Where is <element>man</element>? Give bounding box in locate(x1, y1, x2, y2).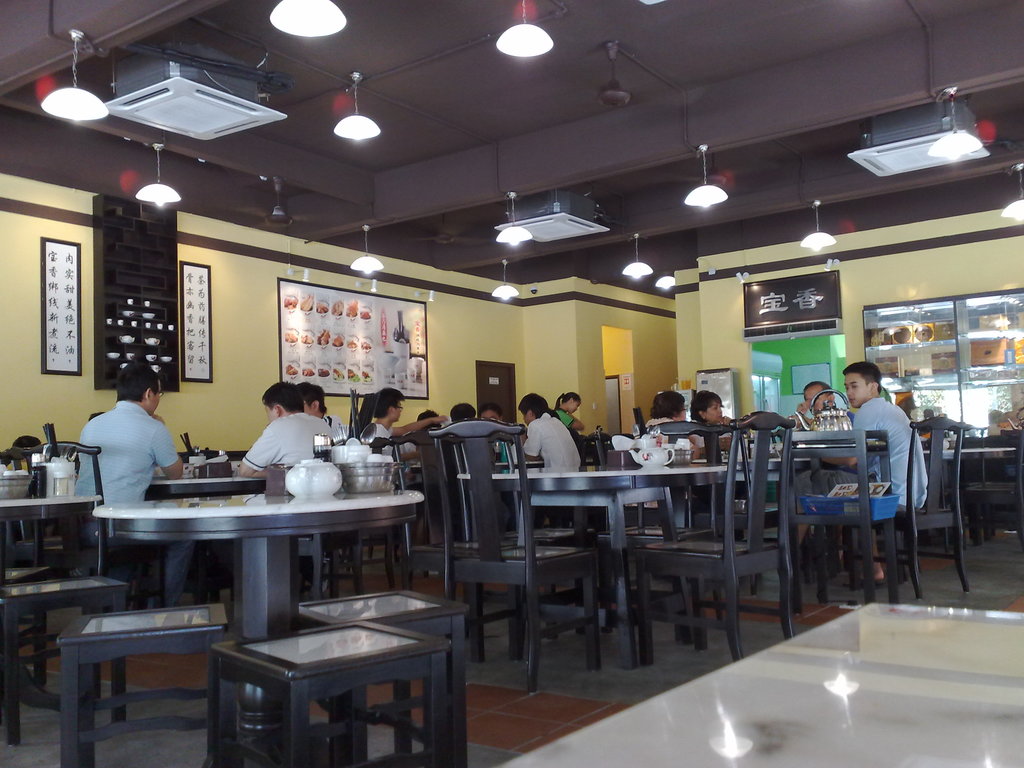
locate(513, 396, 575, 473).
